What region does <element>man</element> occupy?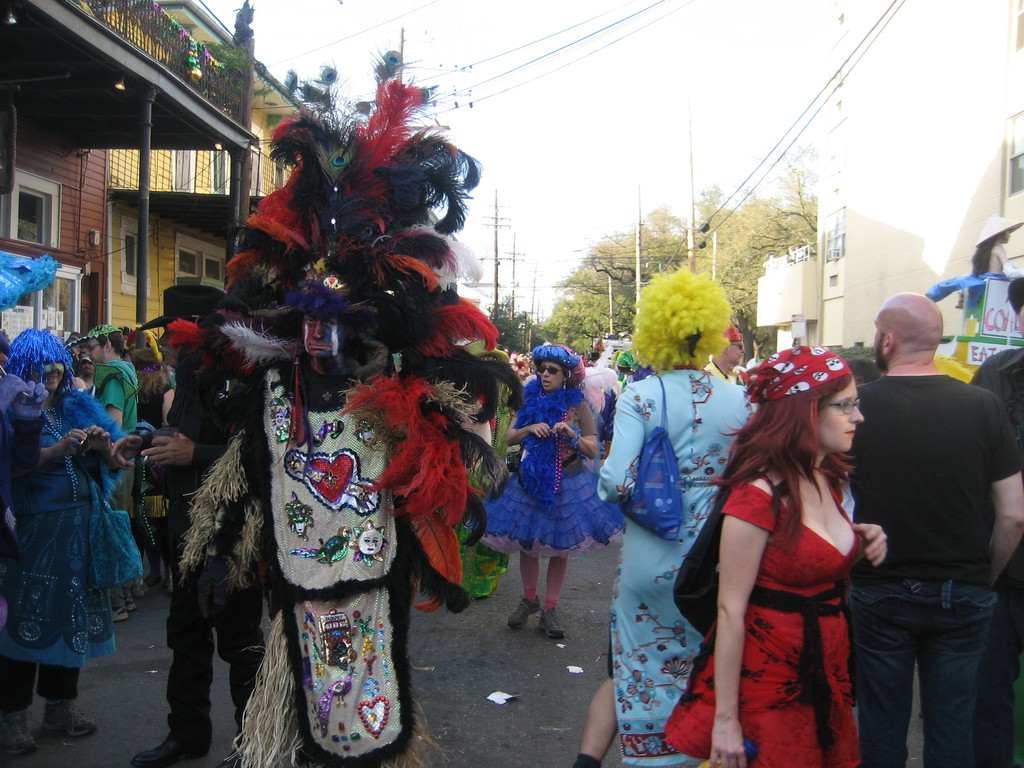
963, 286, 1023, 468.
